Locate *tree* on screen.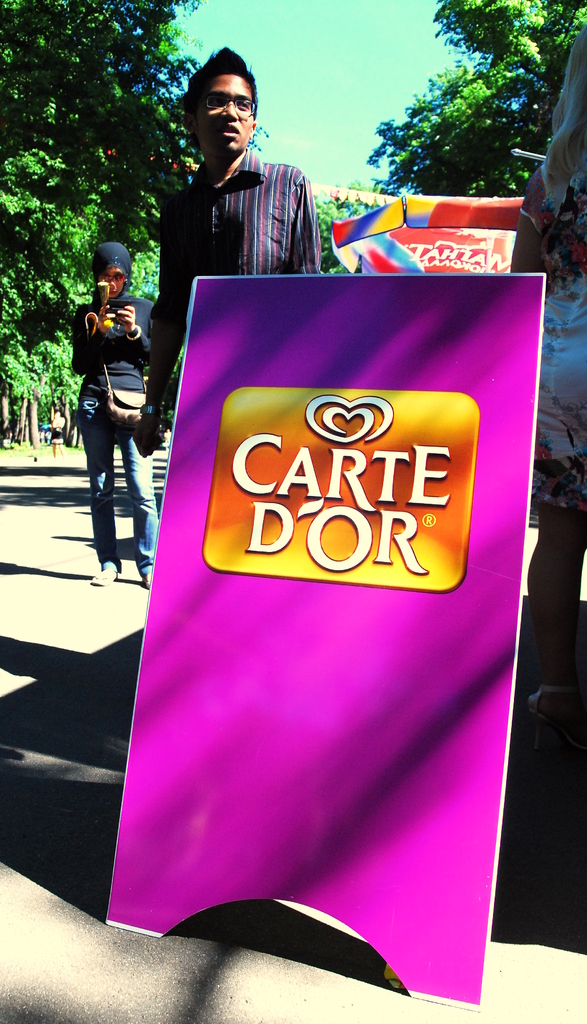
On screen at (x1=0, y1=0, x2=307, y2=476).
